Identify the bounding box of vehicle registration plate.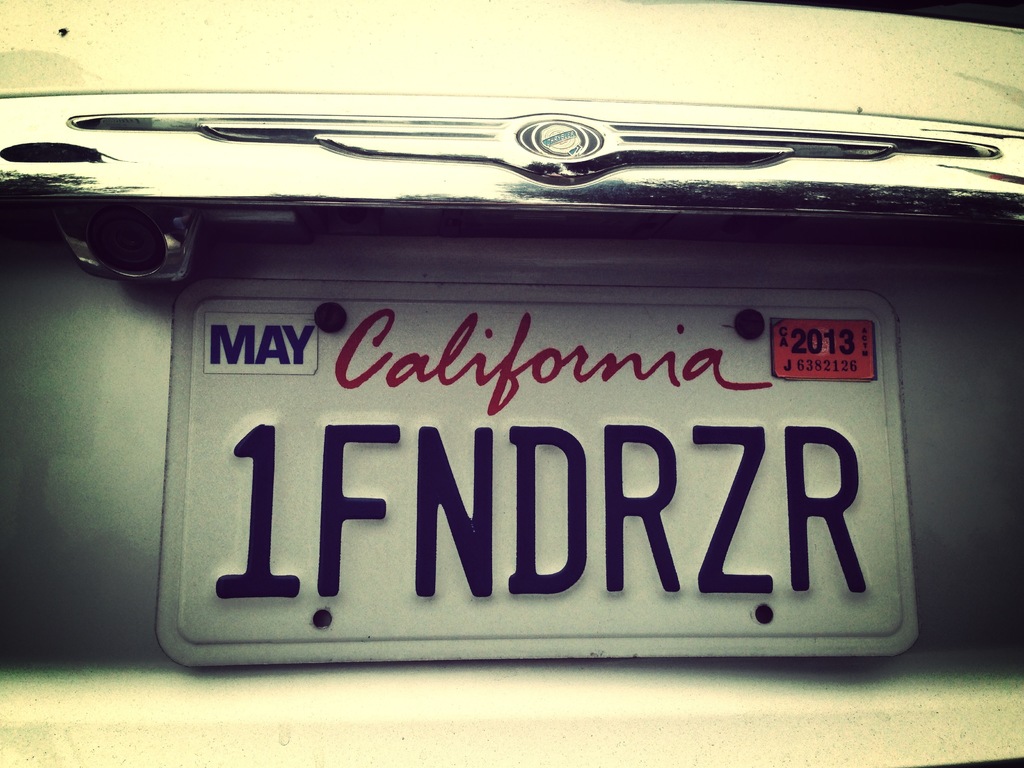
bbox=[154, 278, 916, 669].
